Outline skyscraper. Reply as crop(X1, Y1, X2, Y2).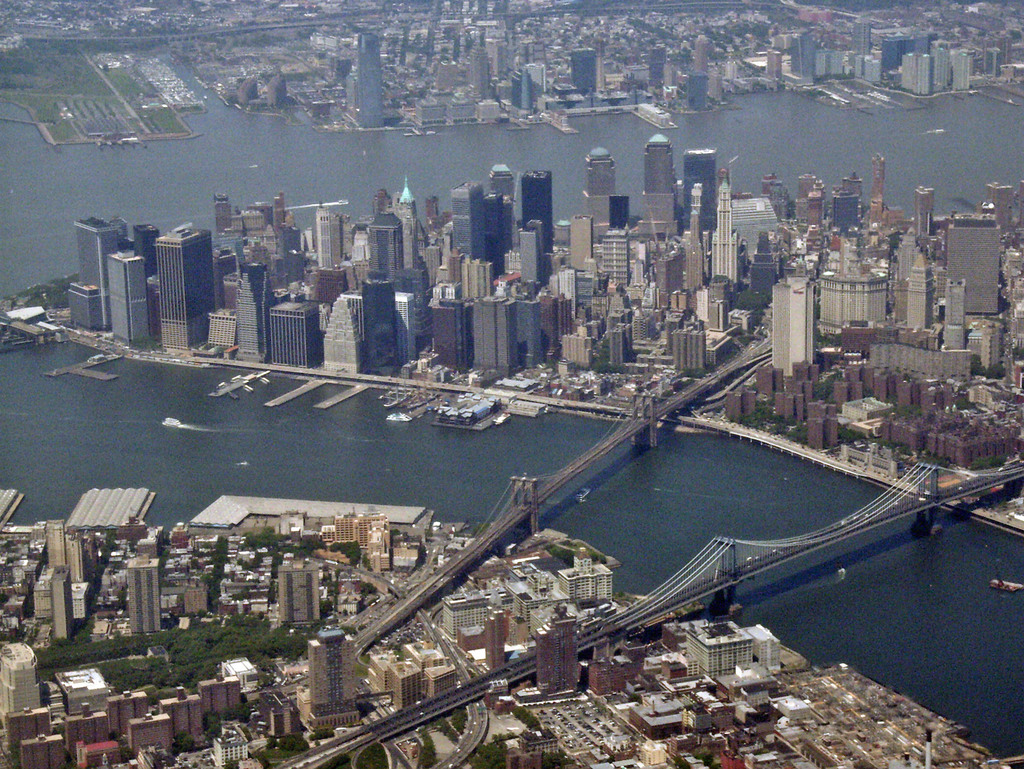
crop(70, 217, 115, 329).
